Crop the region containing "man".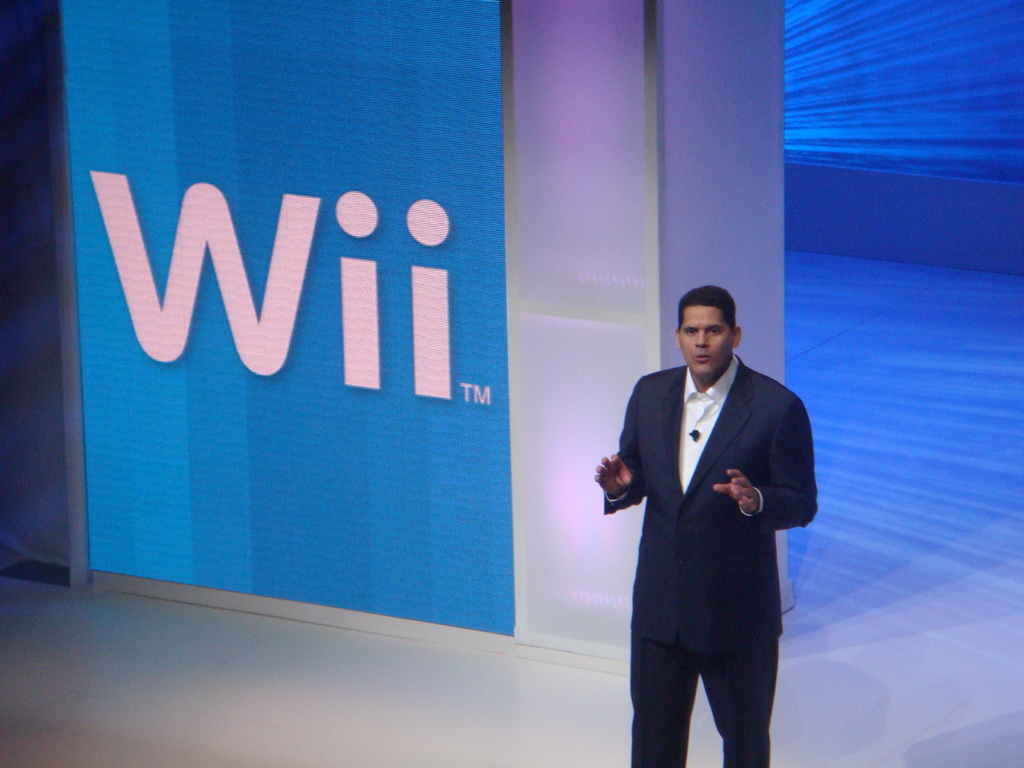
Crop region: crop(593, 279, 813, 767).
